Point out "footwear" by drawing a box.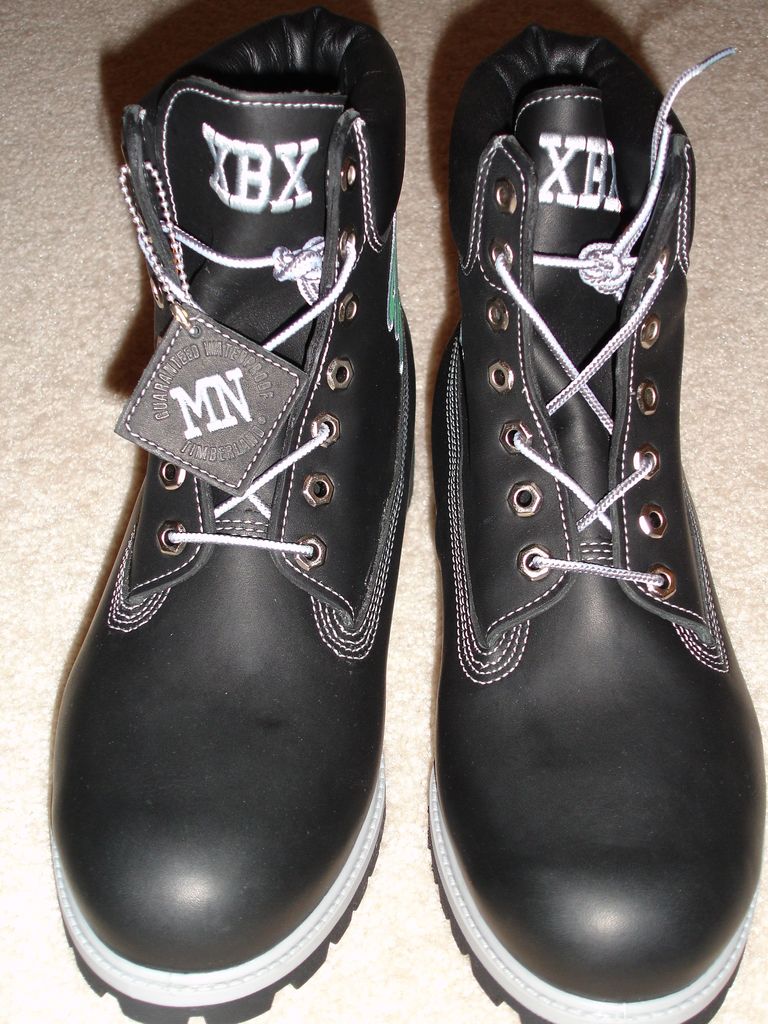
421,19,767,1023.
